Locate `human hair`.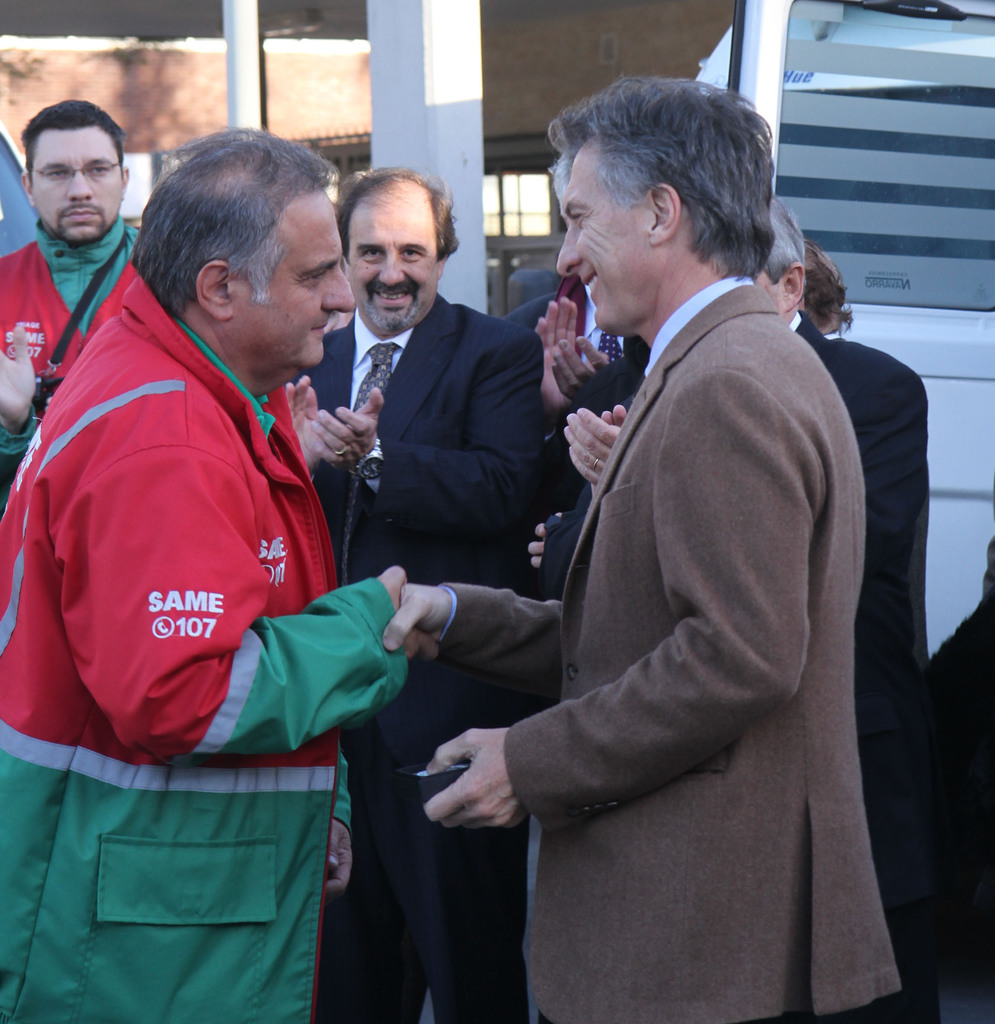
Bounding box: (24, 99, 120, 168).
